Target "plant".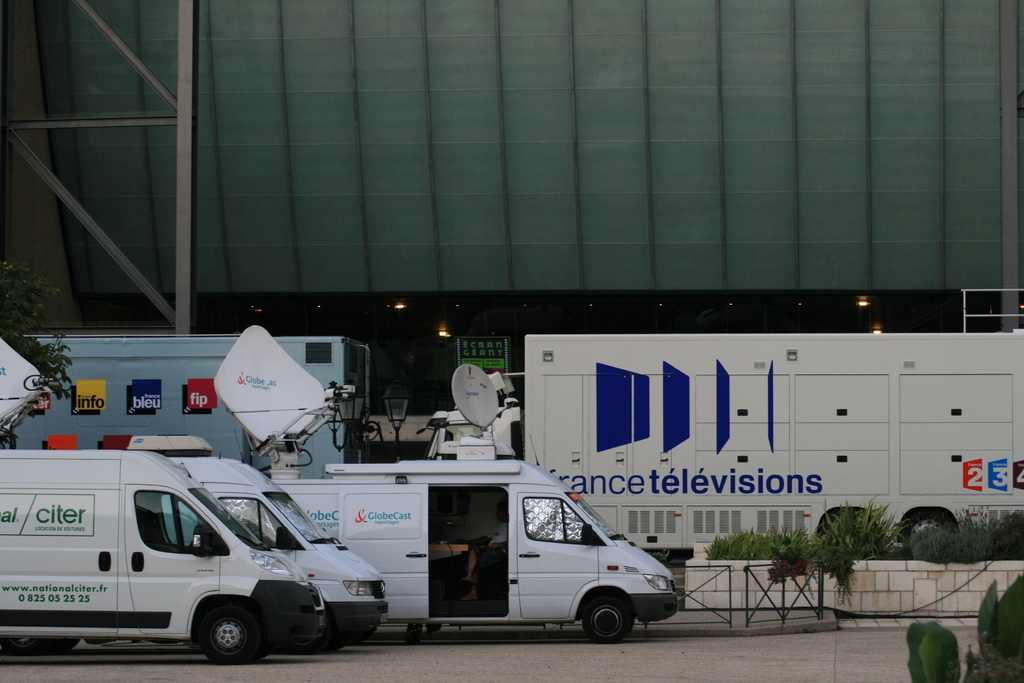
Target region: bbox=(709, 515, 794, 562).
